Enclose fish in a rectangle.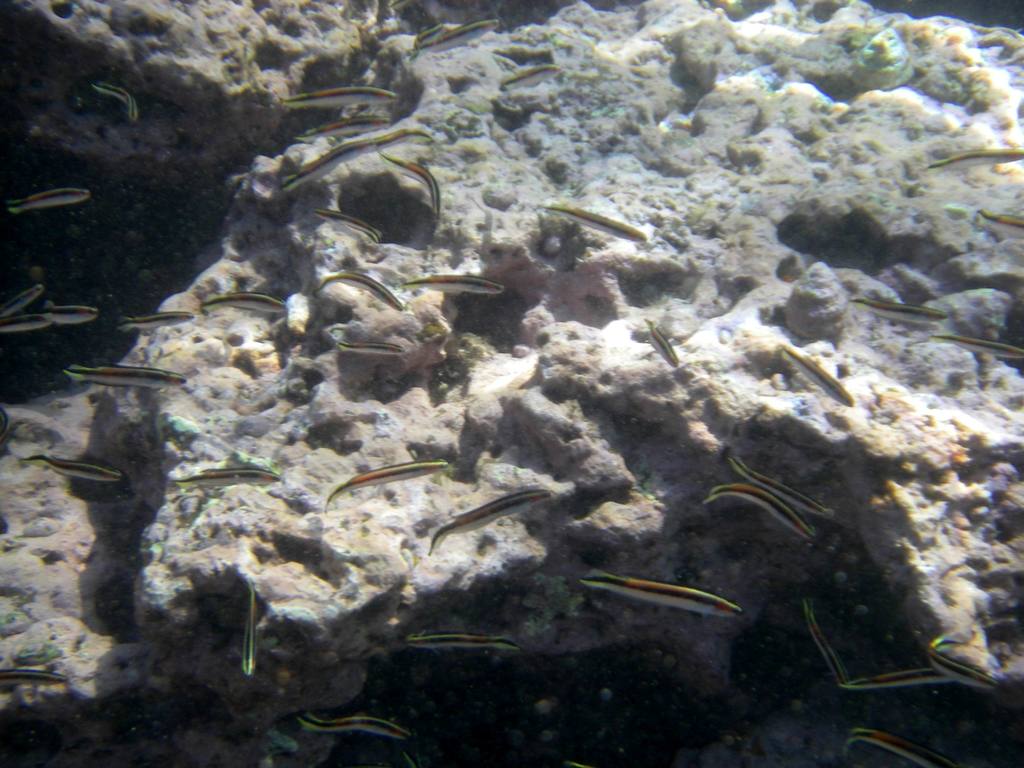
[x1=778, y1=340, x2=856, y2=404].
